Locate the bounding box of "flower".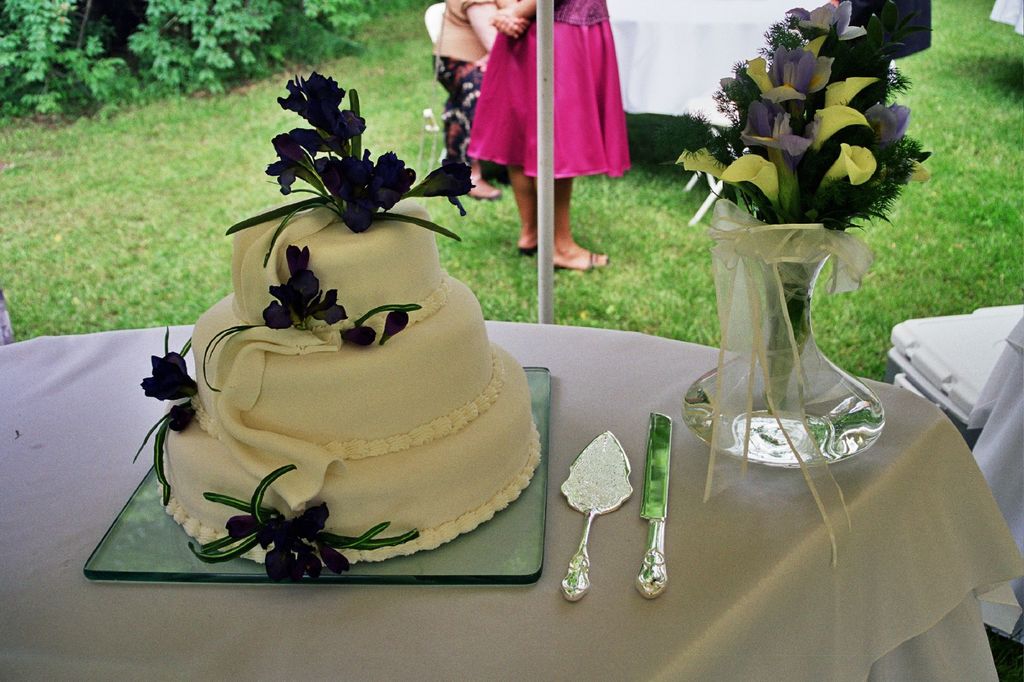
Bounding box: <bbox>741, 99, 810, 155</bbox>.
